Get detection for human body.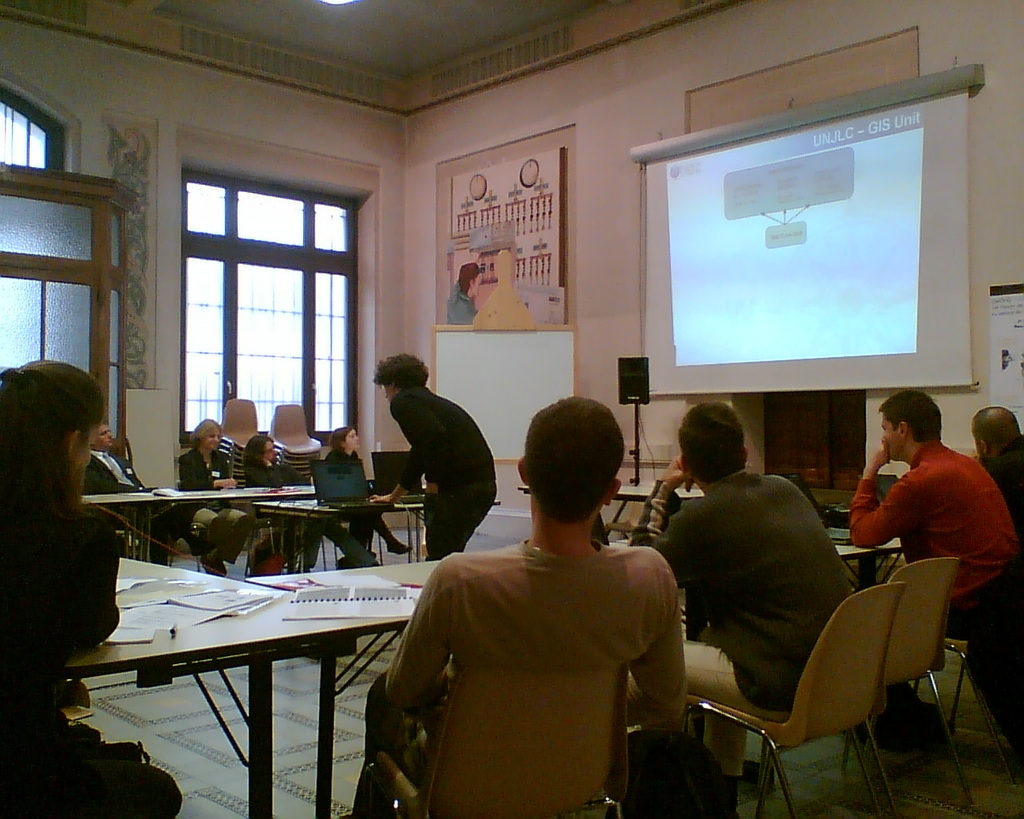
Detection: pyautogui.locateOnScreen(239, 435, 314, 574).
